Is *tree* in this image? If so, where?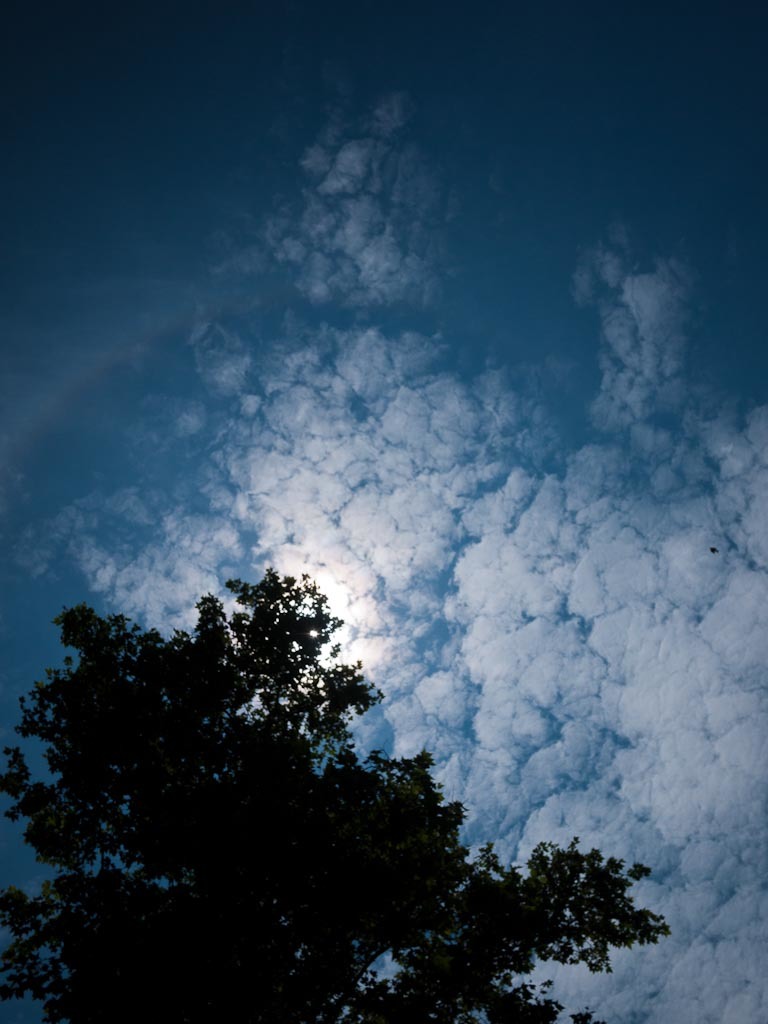
Yes, at select_region(7, 544, 439, 958).
